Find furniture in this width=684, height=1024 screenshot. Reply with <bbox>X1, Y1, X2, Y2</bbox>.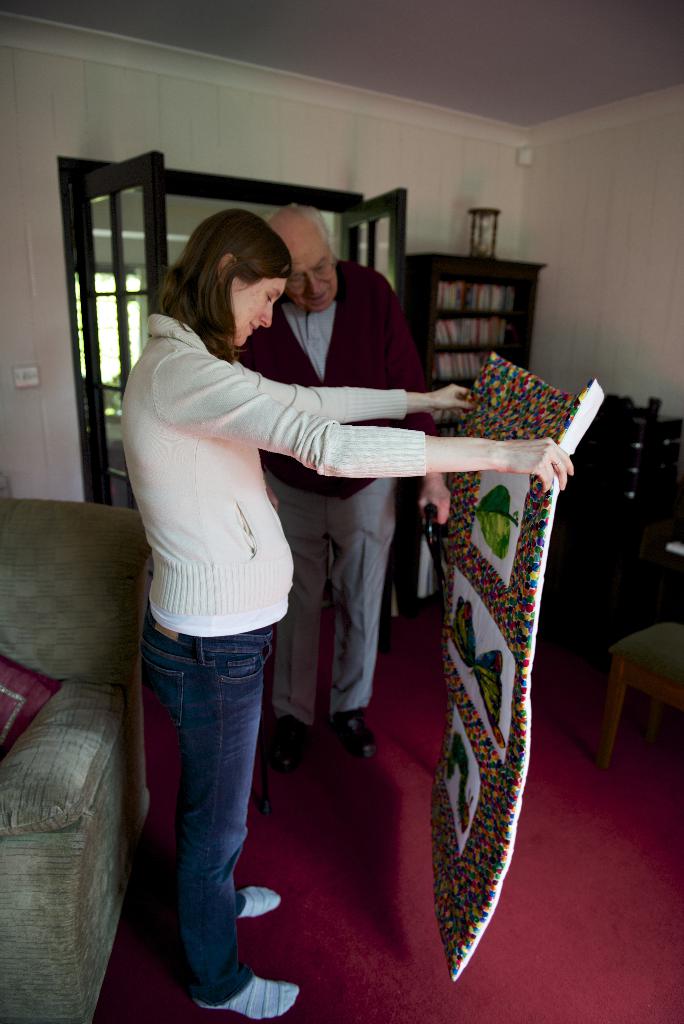
<bbox>559, 391, 683, 675</bbox>.
